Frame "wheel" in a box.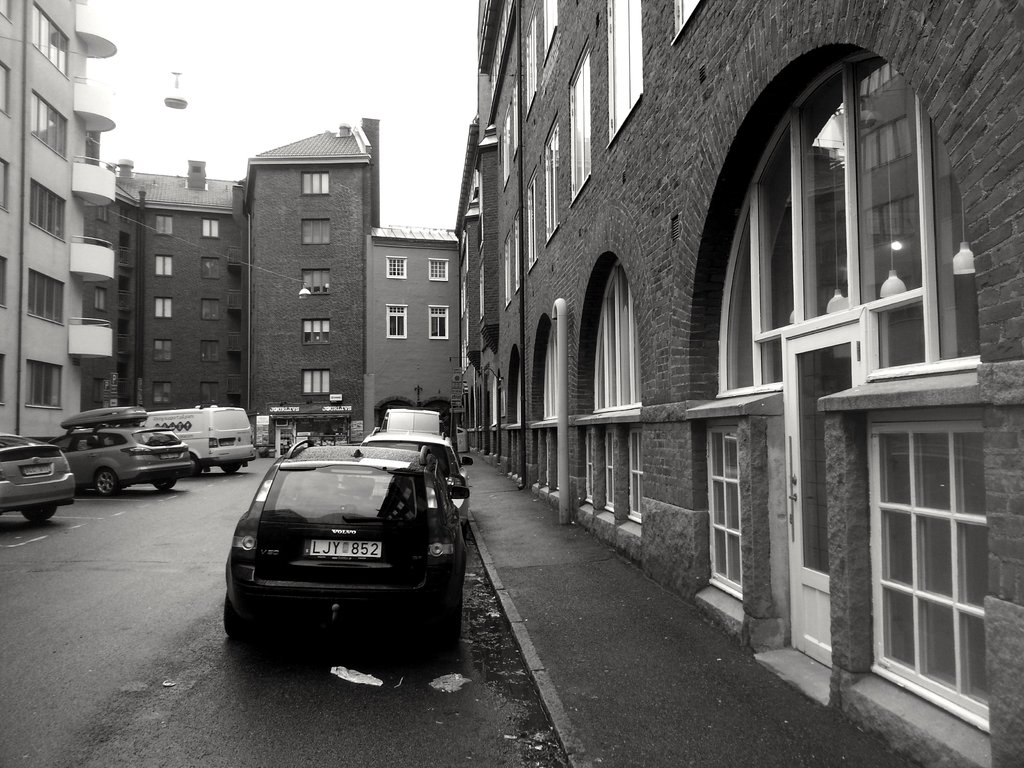
box=[91, 471, 124, 500].
